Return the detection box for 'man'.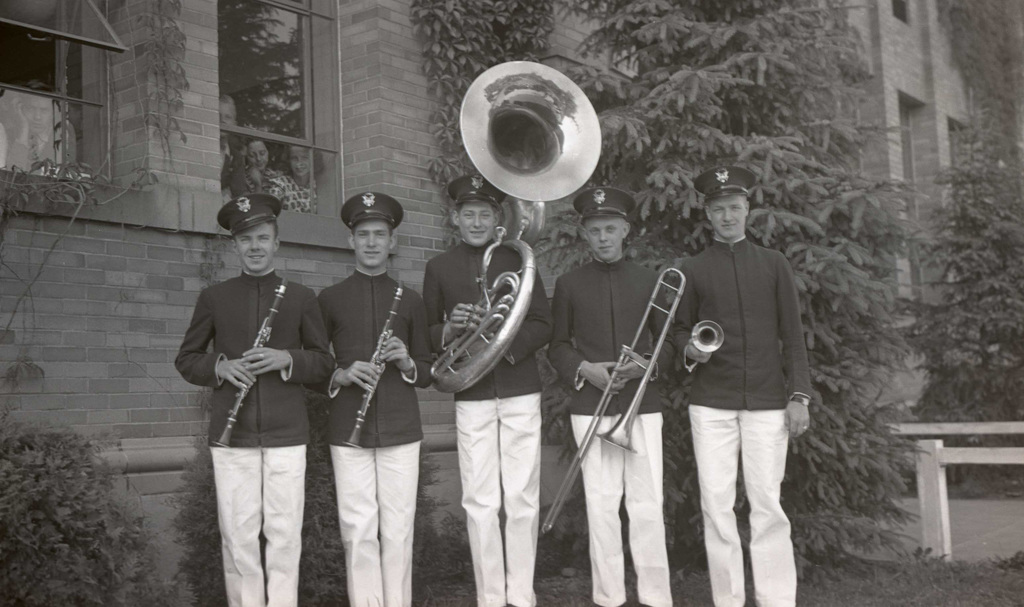
{"left": 420, "top": 177, "right": 552, "bottom": 606}.
